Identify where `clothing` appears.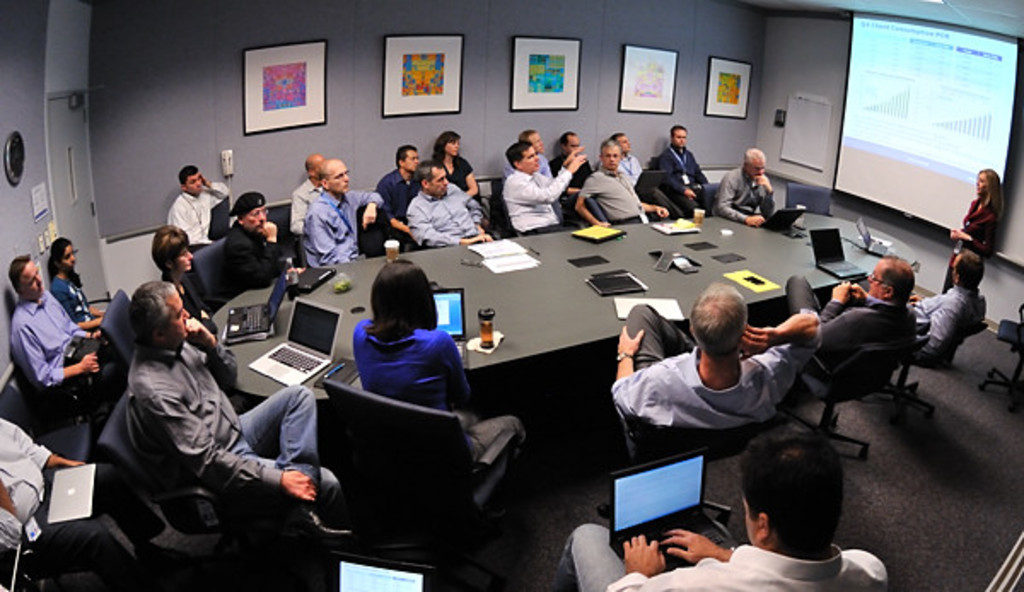
Appears at (x1=898, y1=288, x2=975, y2=353).
